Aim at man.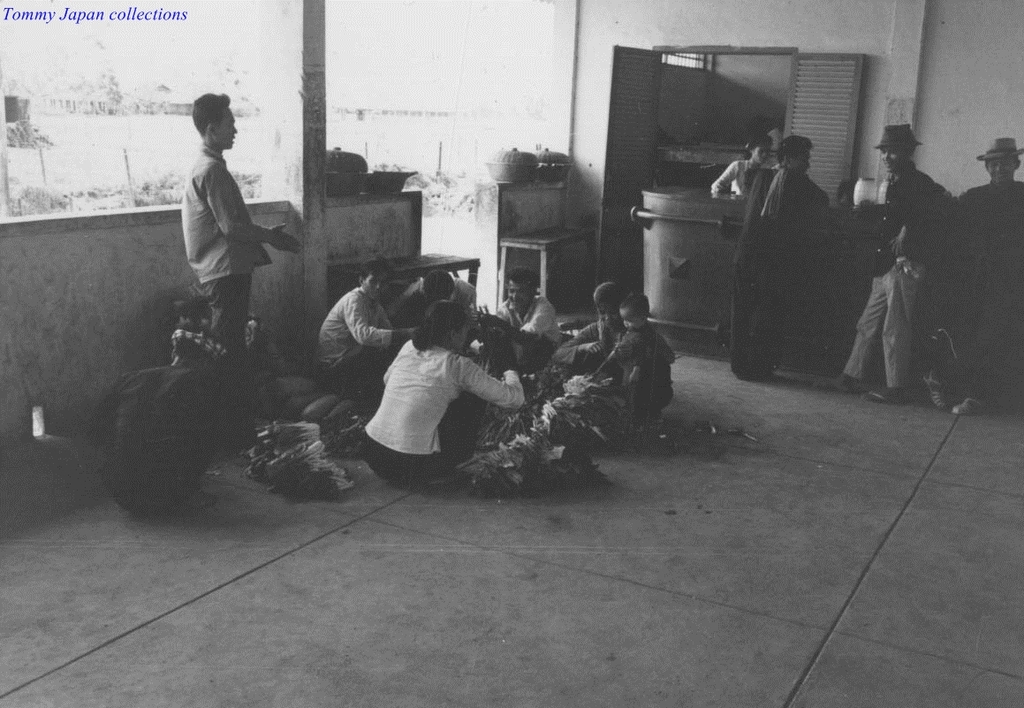
Aimed at 315/263/427/399.
